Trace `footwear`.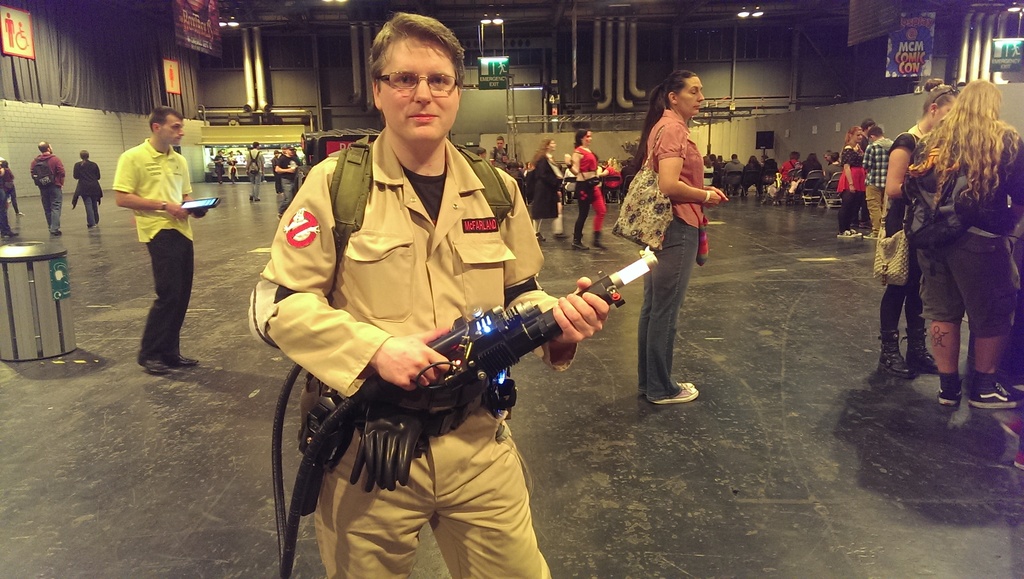
Traced to 938,382,961,407.
